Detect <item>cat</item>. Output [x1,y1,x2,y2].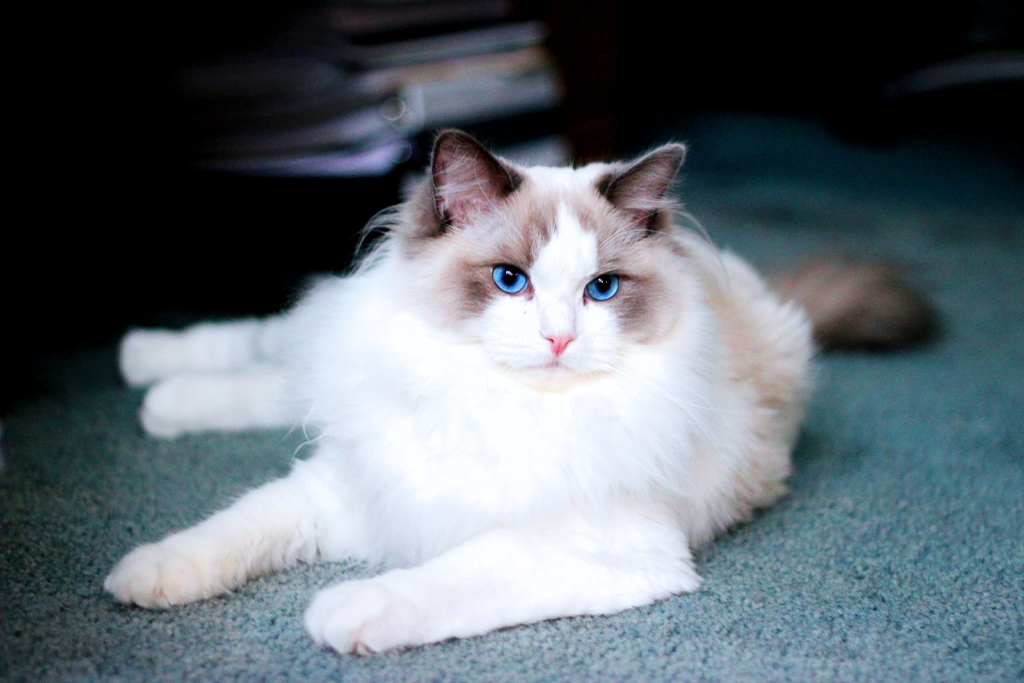
[101,128,940,652].
